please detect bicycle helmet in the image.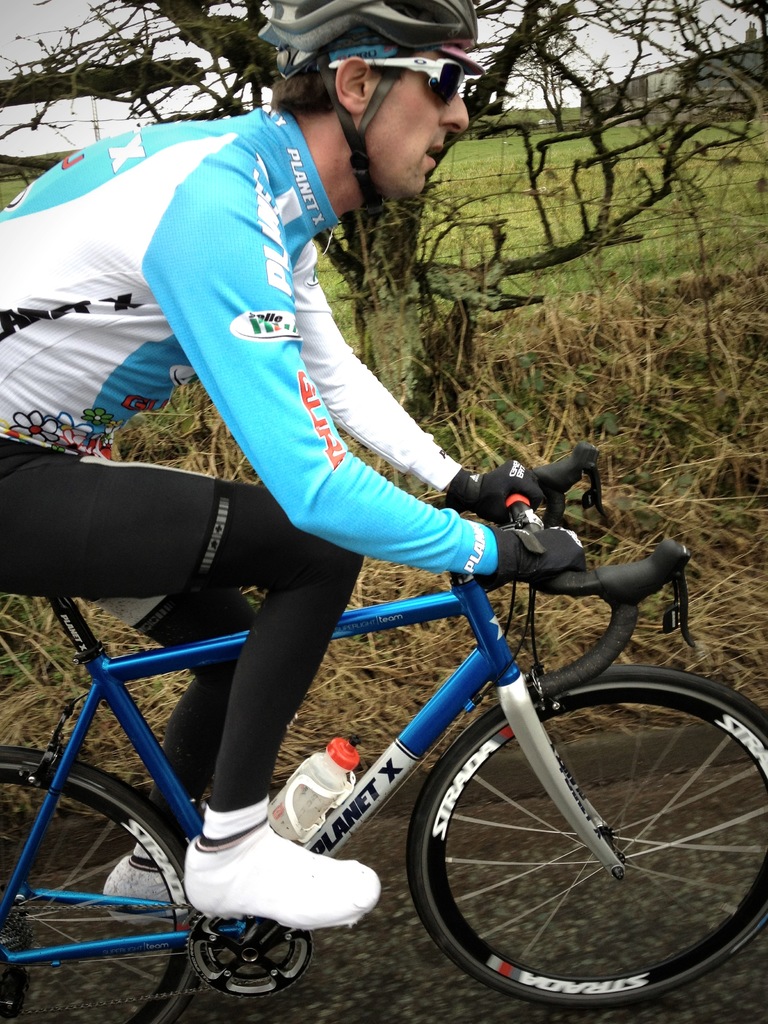
260/0/470/228.
